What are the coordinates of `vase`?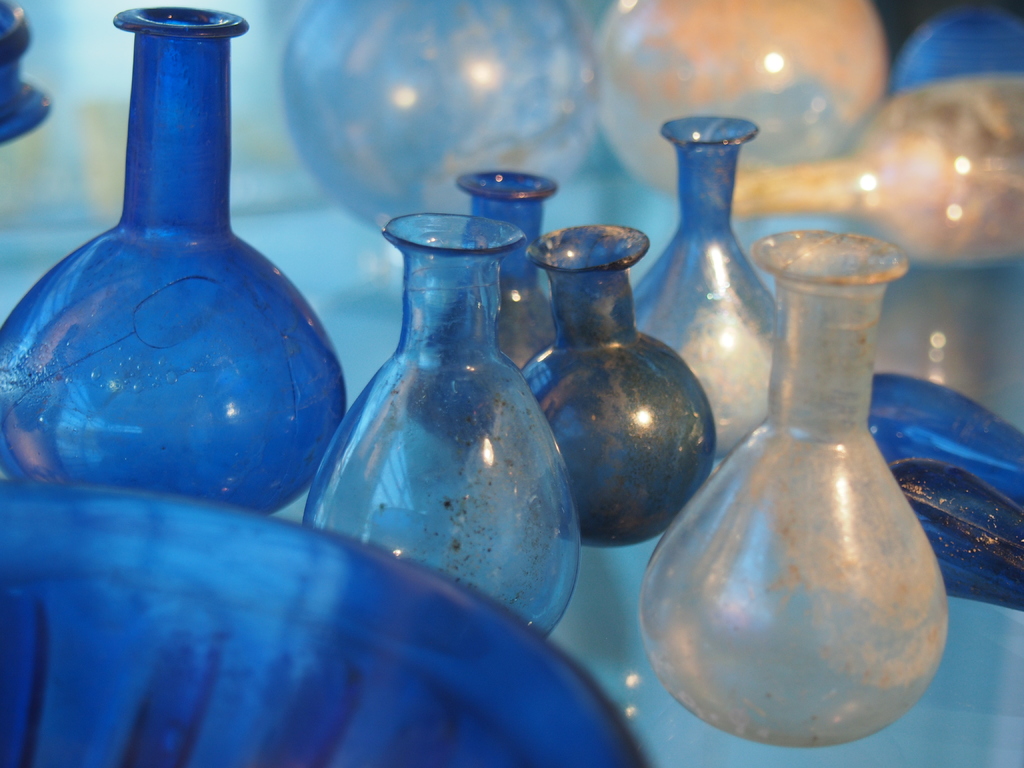
(x1=0, y1=2, x2=346, y2=518).
